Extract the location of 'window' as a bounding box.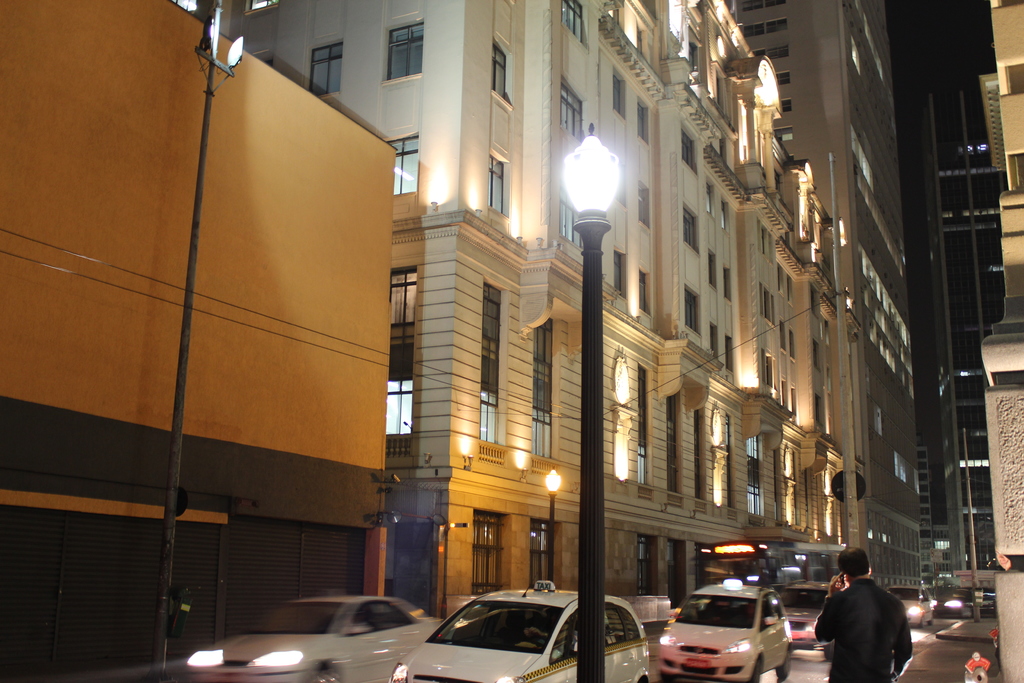
[left=611, top=251, right=622, bottom=299].
